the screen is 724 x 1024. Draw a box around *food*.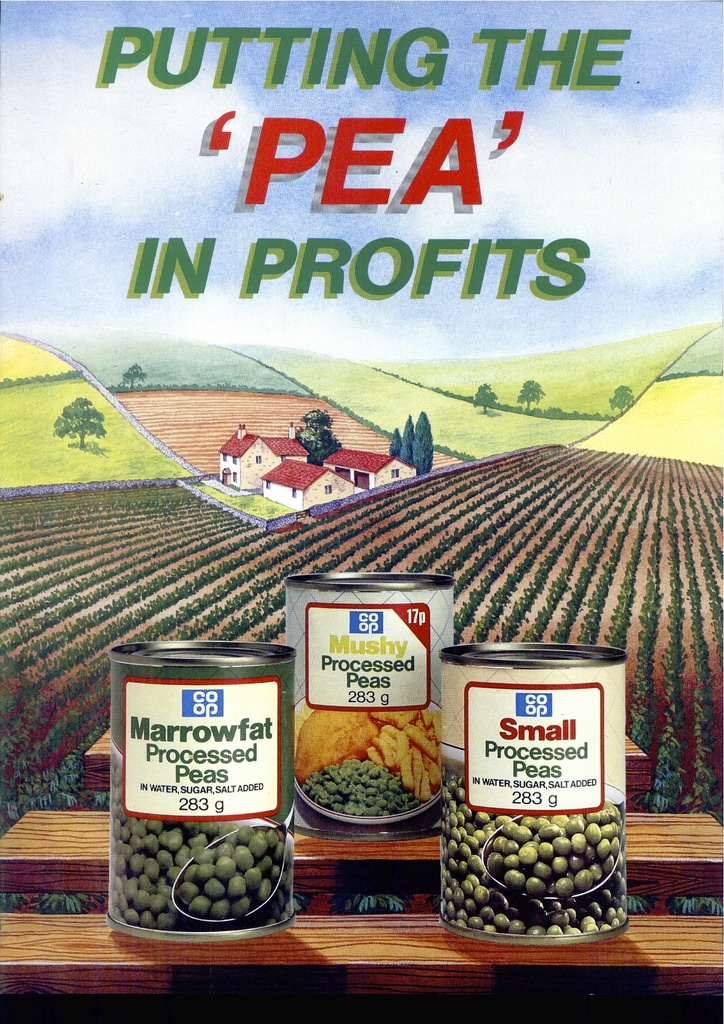
[440,771,630,935].
